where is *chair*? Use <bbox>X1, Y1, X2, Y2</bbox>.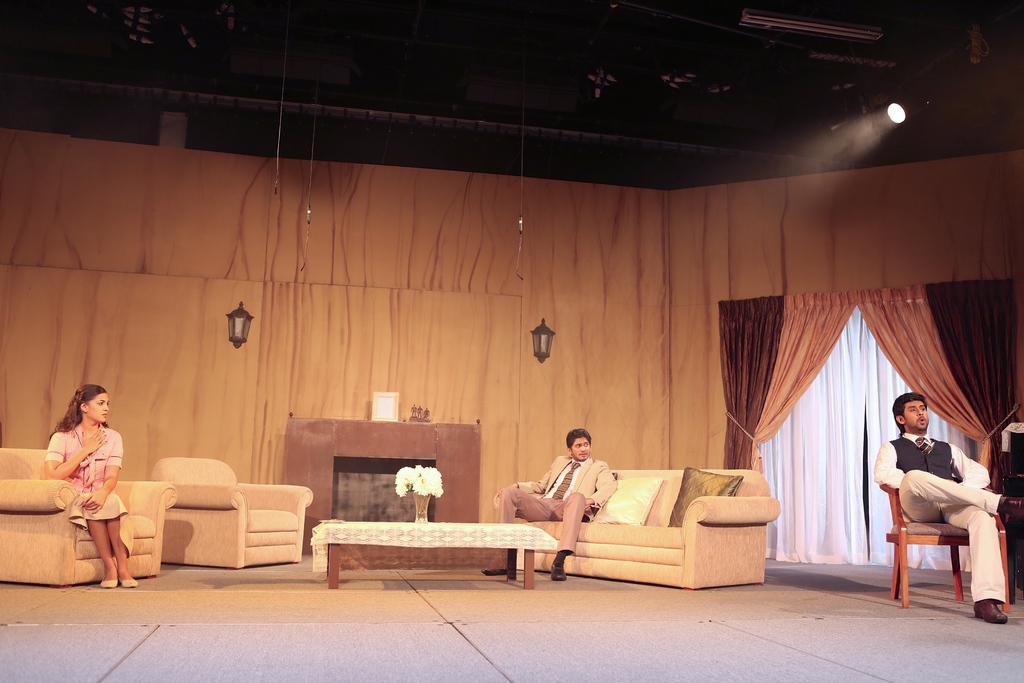
<bbox>907, 451, 1002, 611</bbox>.
